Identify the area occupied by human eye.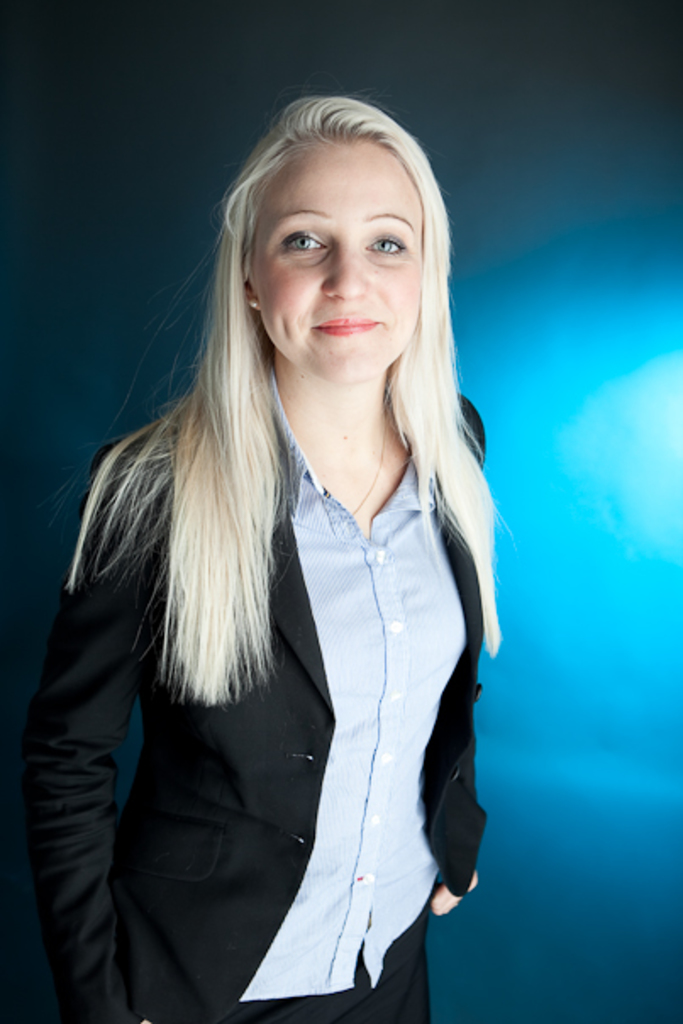
Area: l=259, t=200, r=344, b=266.
